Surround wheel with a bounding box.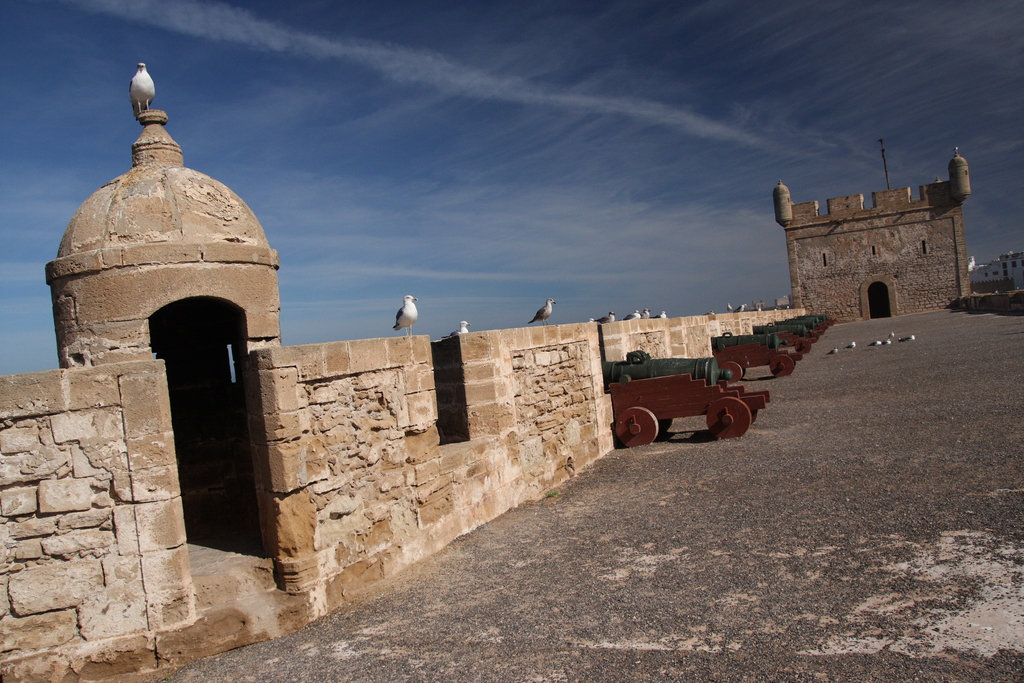
rect(774, 344, 797, 375).
